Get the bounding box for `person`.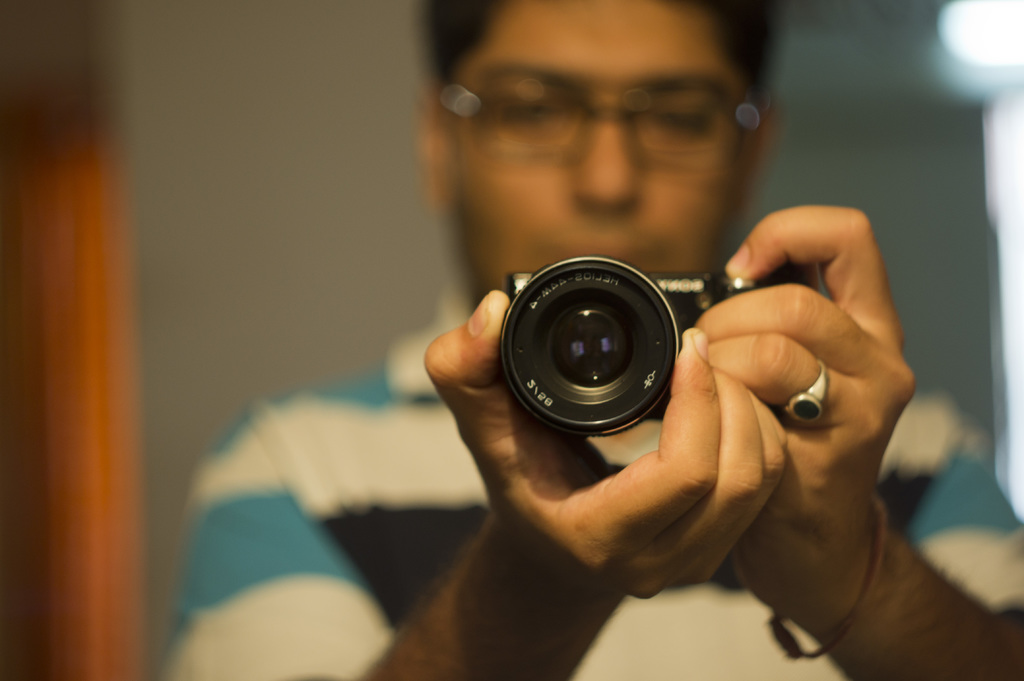
<box>150,0,1023,680</box>.
